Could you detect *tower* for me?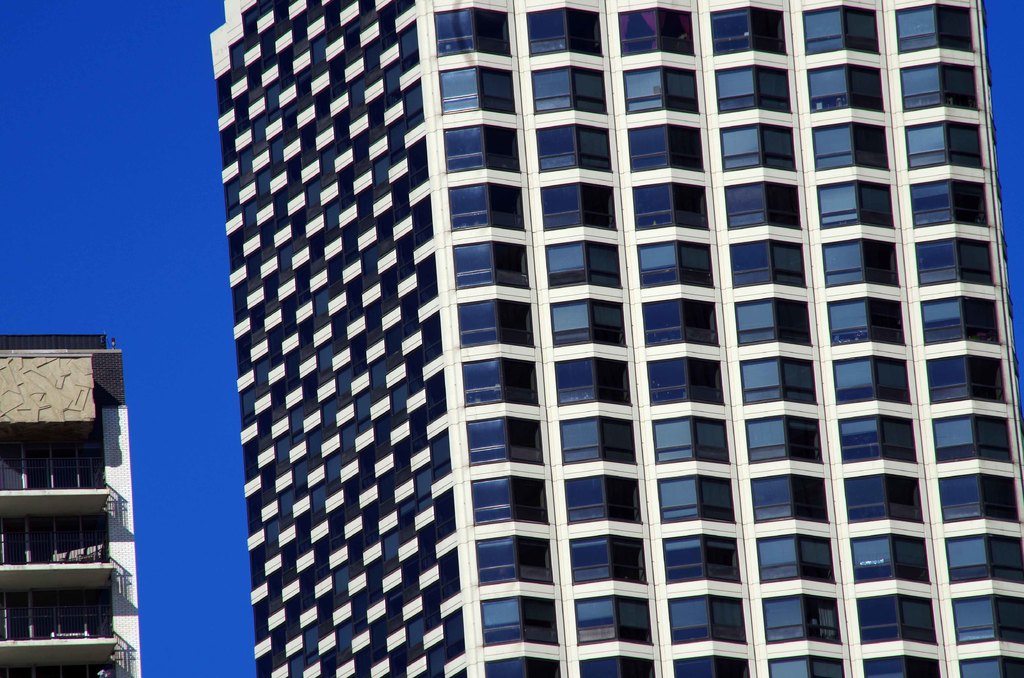
Detection result: select_region(164, 15, 1023, 645).
